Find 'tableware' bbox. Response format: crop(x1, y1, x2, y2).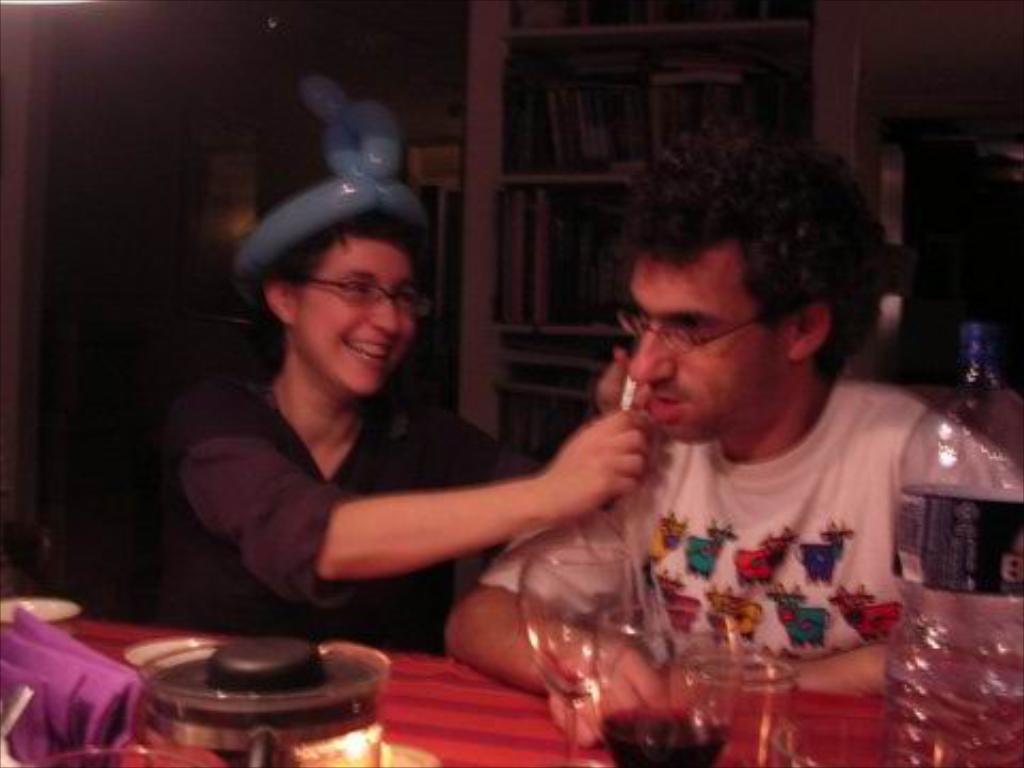
crop(128, 634, 326, 670).
